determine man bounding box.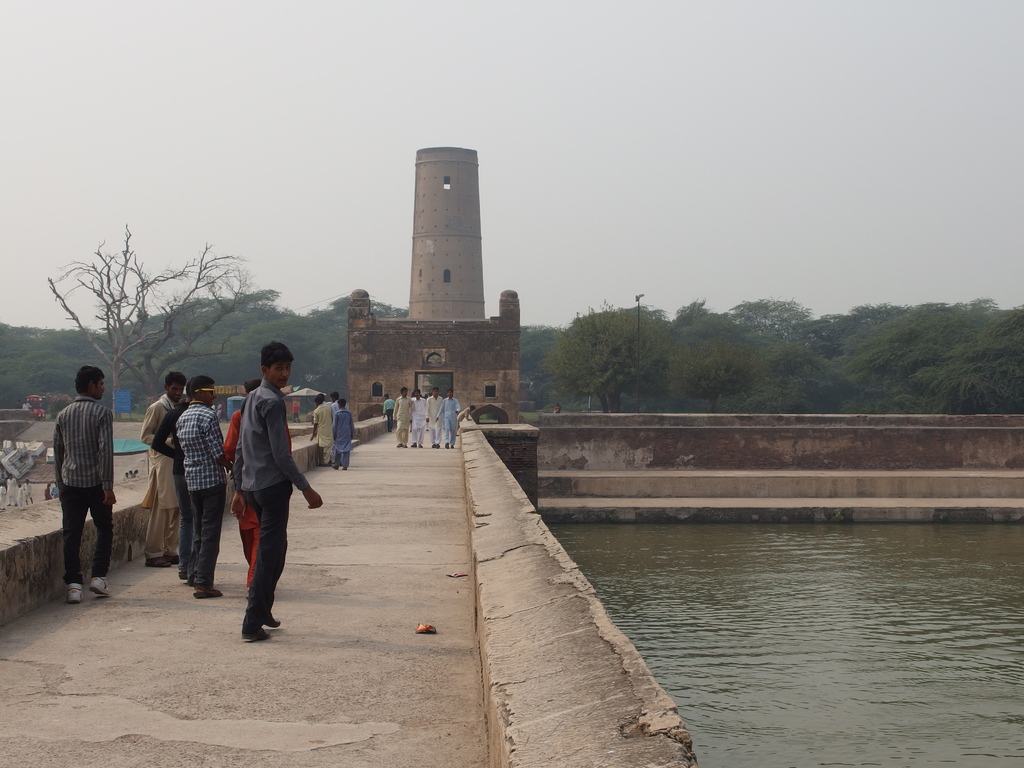
Determined: {"left": 435, "top": 387, "right": 459, "bottom": 450}.
